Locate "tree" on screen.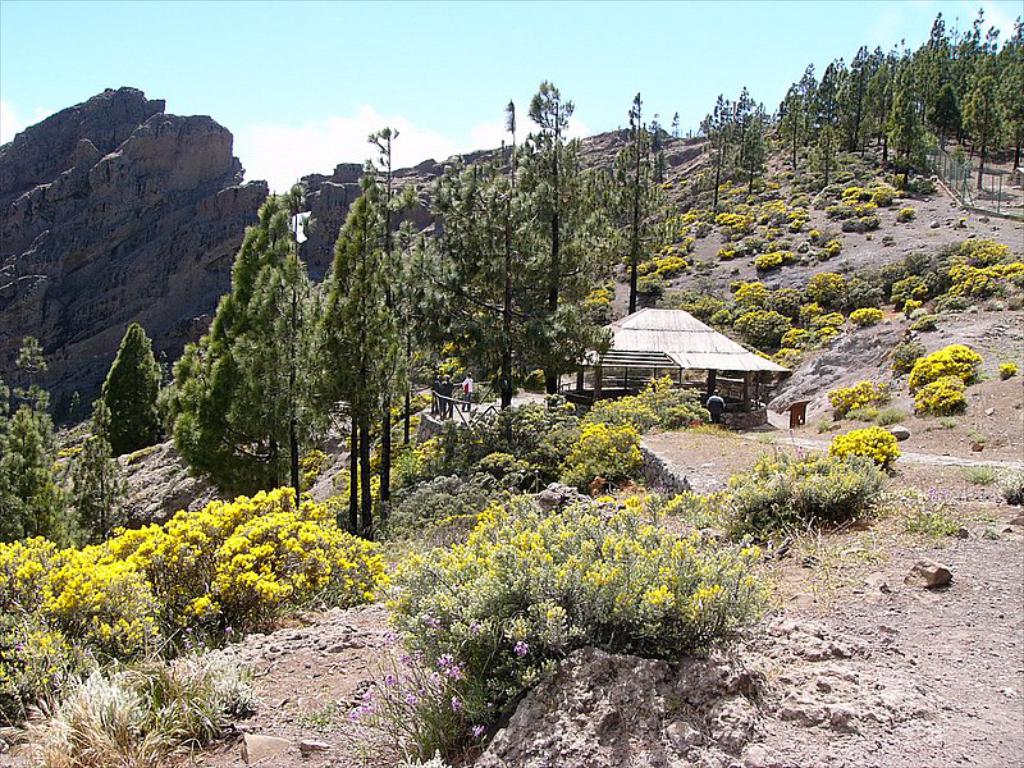
On screen at detection(582, 87, 691, 306).
